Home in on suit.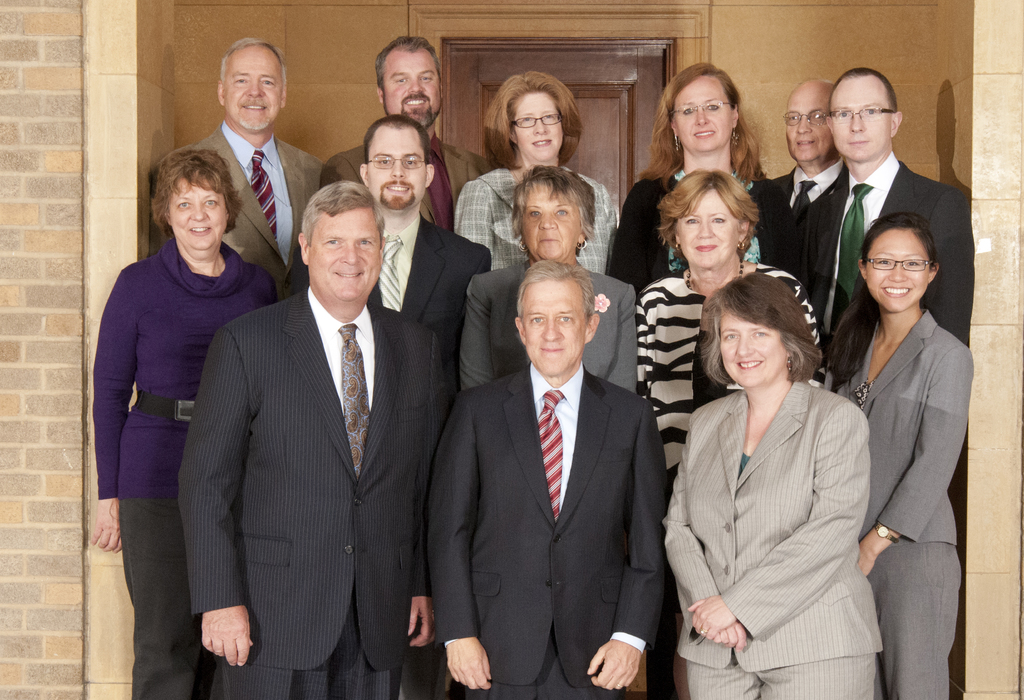
Homed in at (659,378,882,699).
